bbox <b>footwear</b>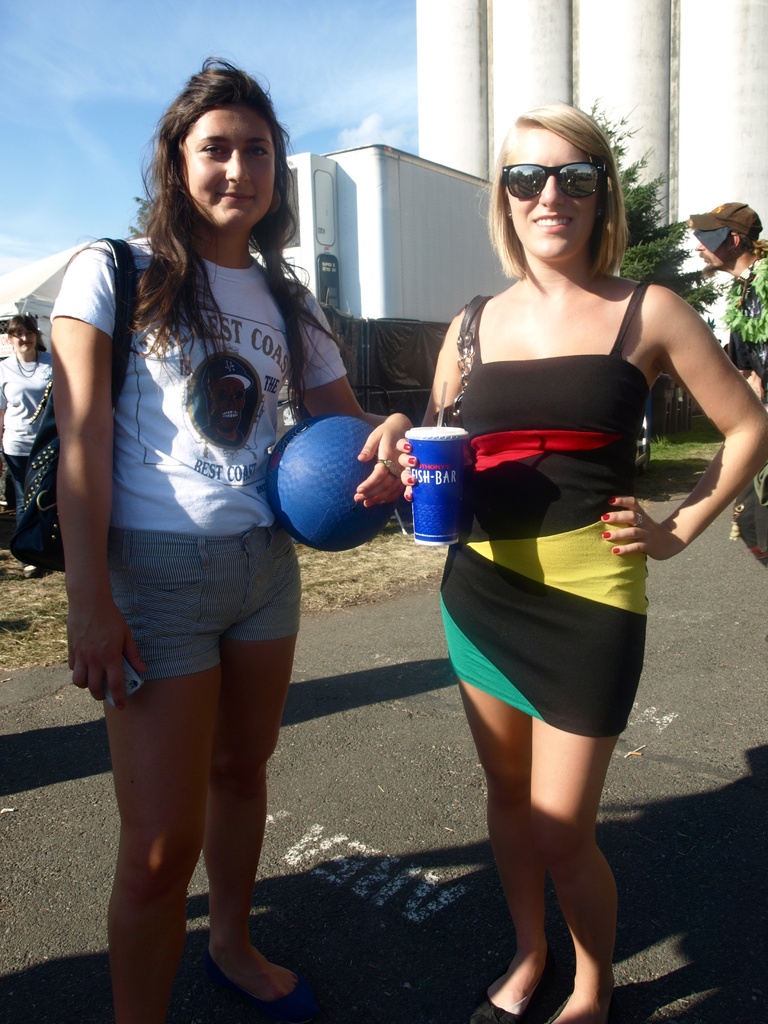
pyautogui.locateOnScreen(211, 963, 319, 1023)
